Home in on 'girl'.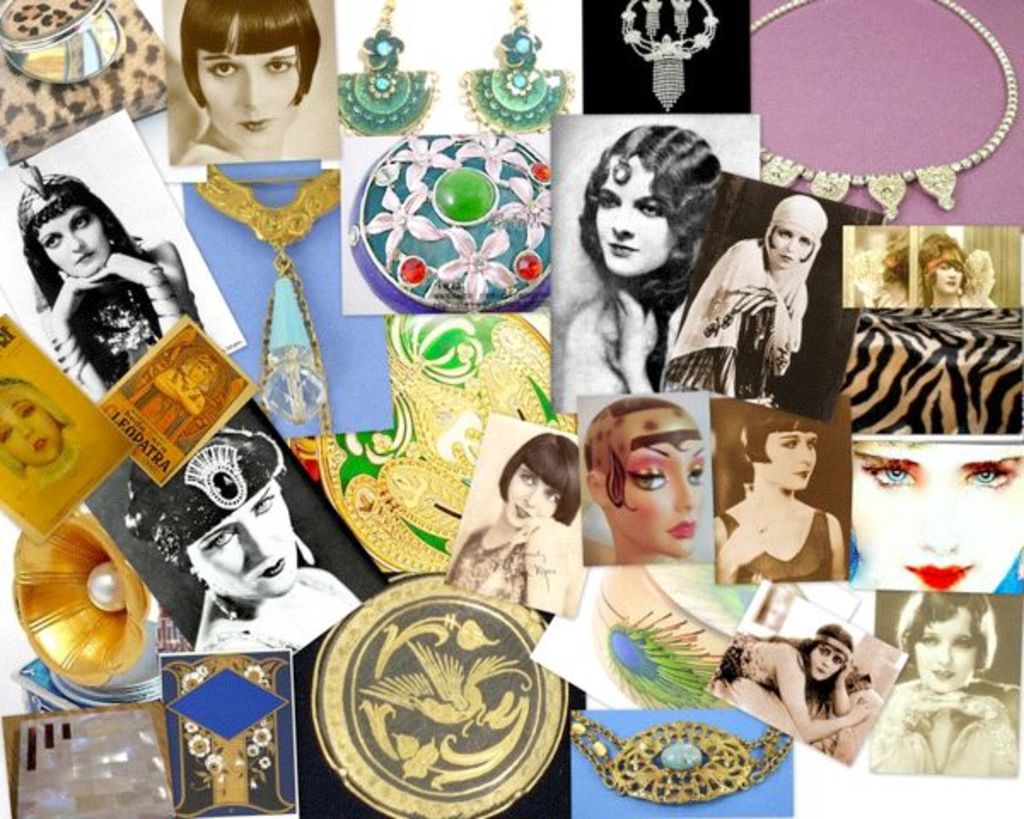
Homed in at bbox=(712, 623, 869, 746).
